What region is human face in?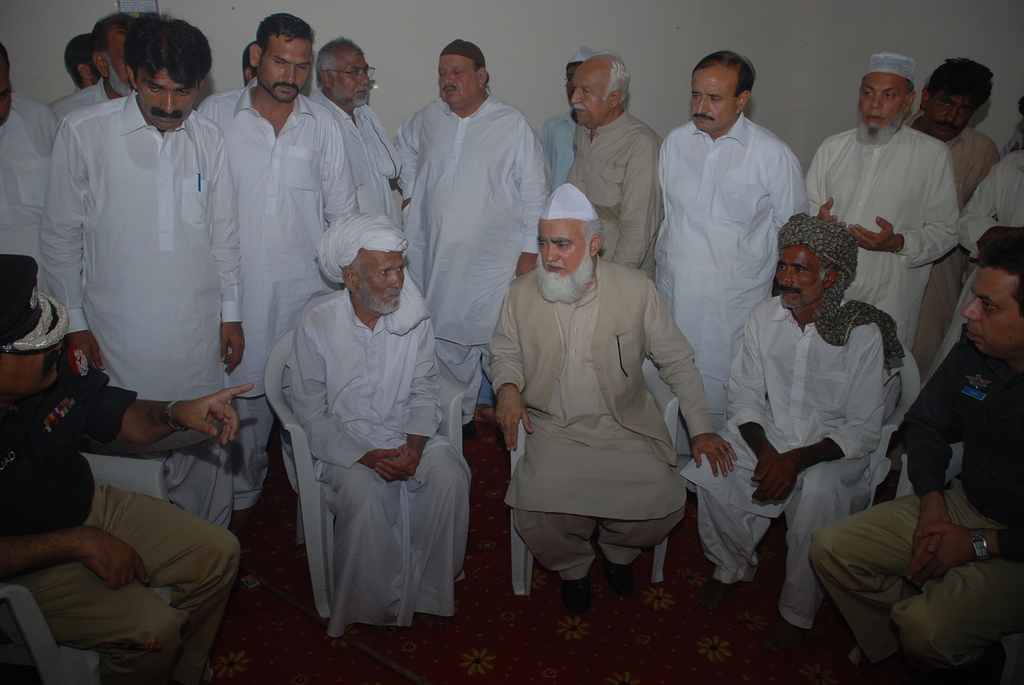
0,343,68,400.
